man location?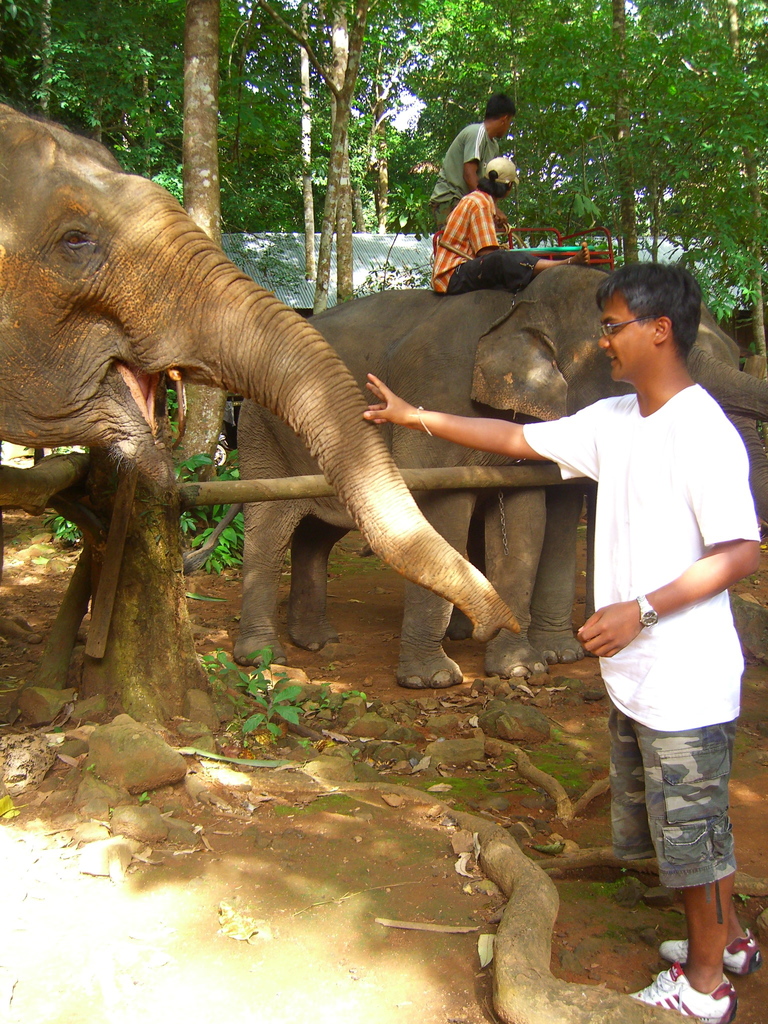
{"left": 358, "top": 259, "right": 765, "bottom": 1016}
